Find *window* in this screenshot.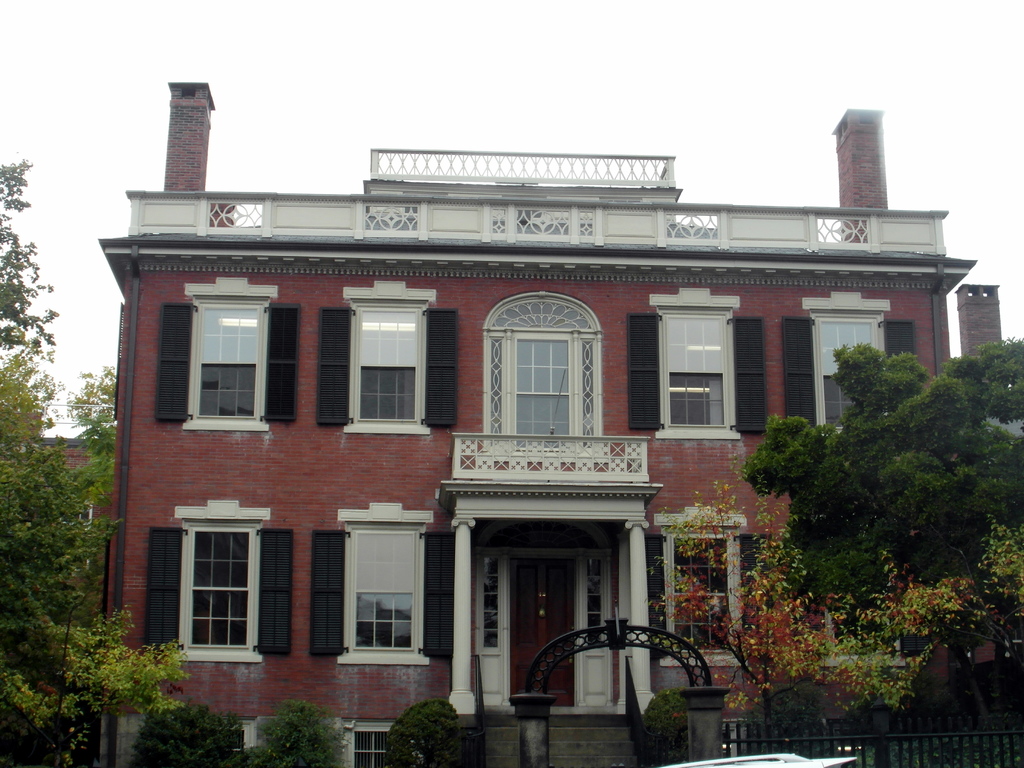
The bounding box for *window* is locate(648, 506, 776, 669).
